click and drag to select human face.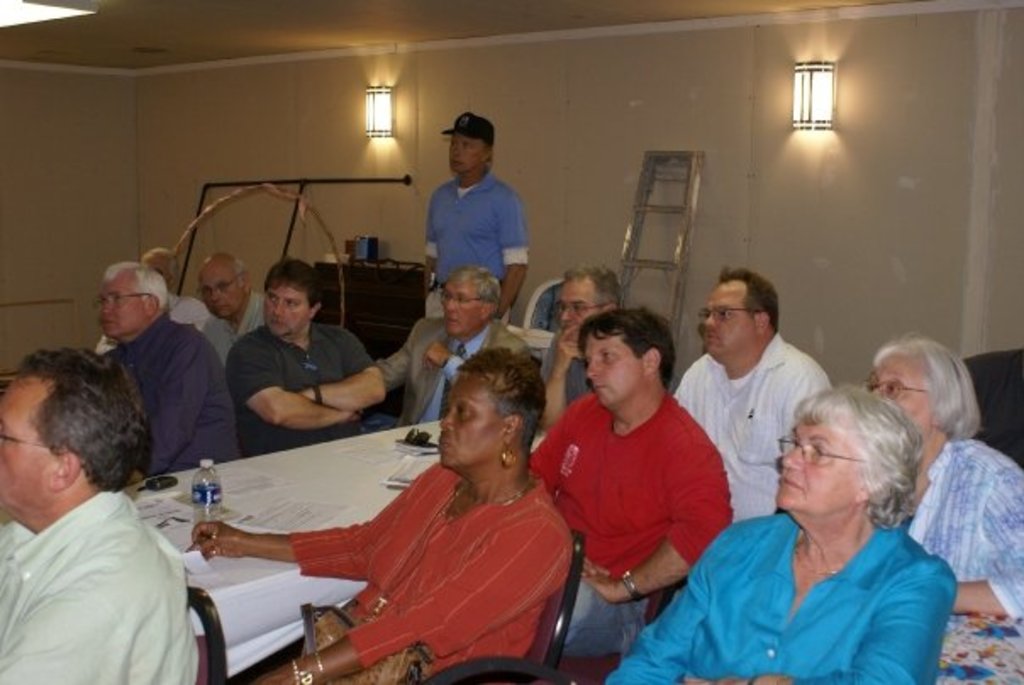
Selection: [444, 134, 483, 173].
